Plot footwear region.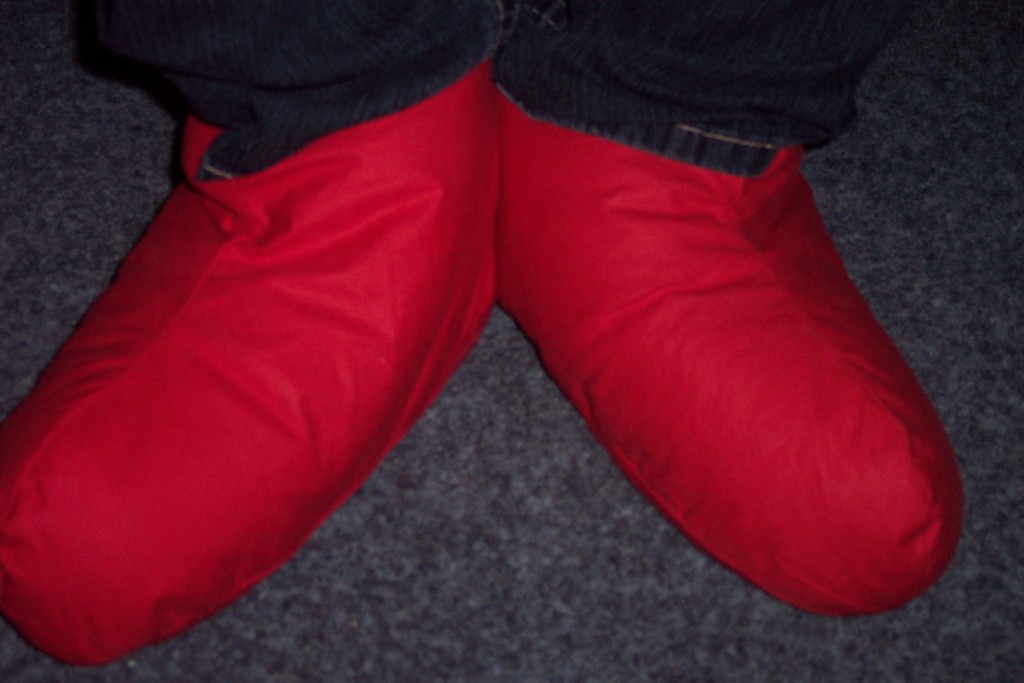
Plotted at 0, 56, 504, 671.
